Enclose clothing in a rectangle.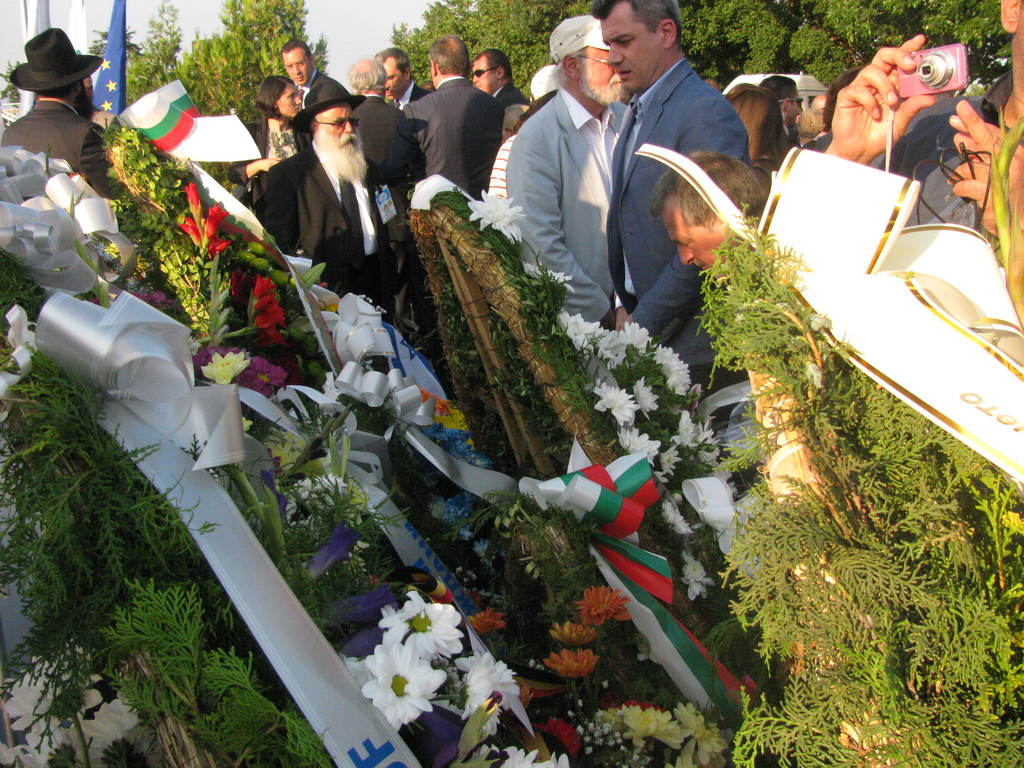
<region>783, 122, 802, 148</region>.
